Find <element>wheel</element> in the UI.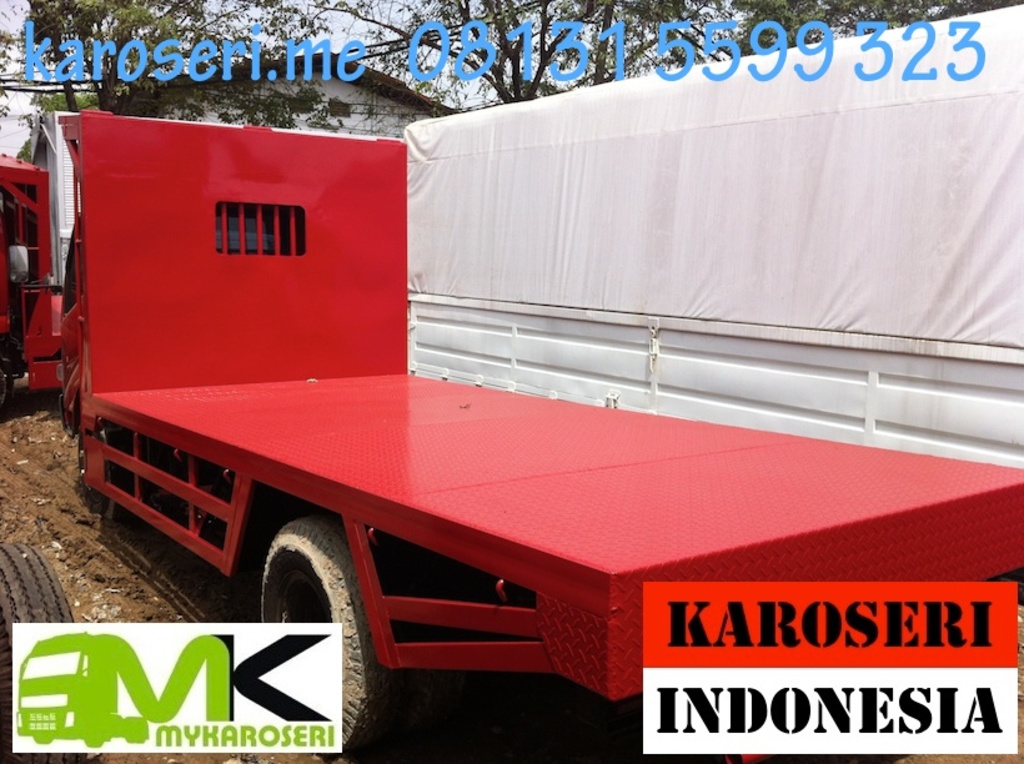
UI element at (0, 536, 90, 763).
